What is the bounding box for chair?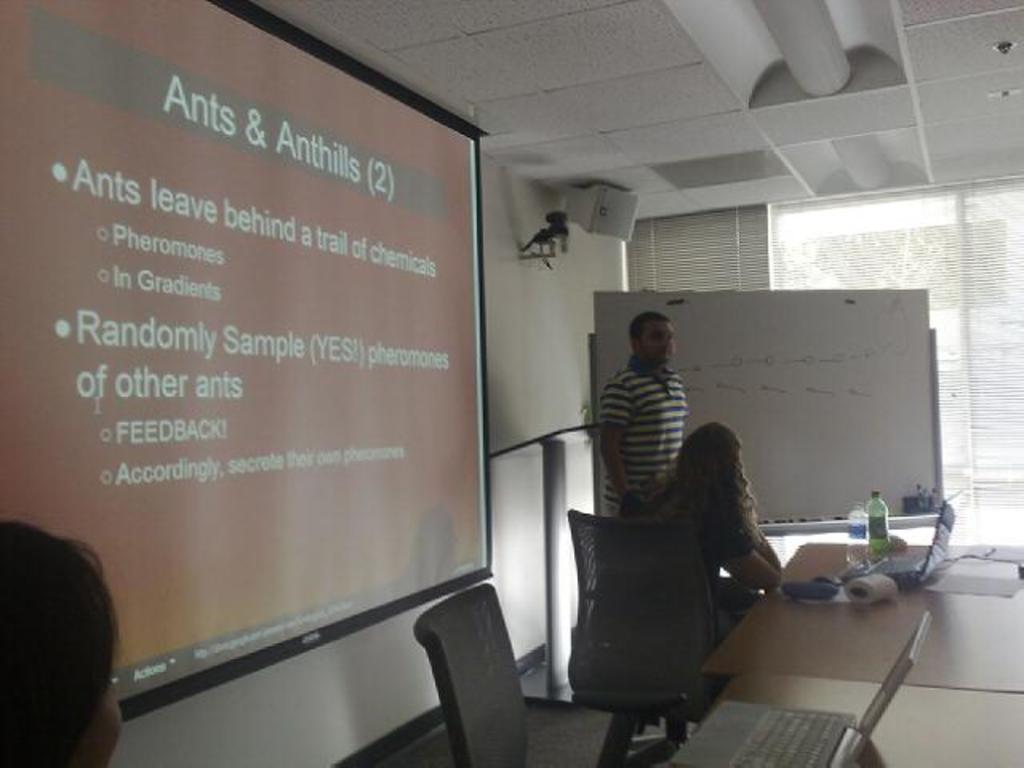
rect(410, 582, 677, 766).
